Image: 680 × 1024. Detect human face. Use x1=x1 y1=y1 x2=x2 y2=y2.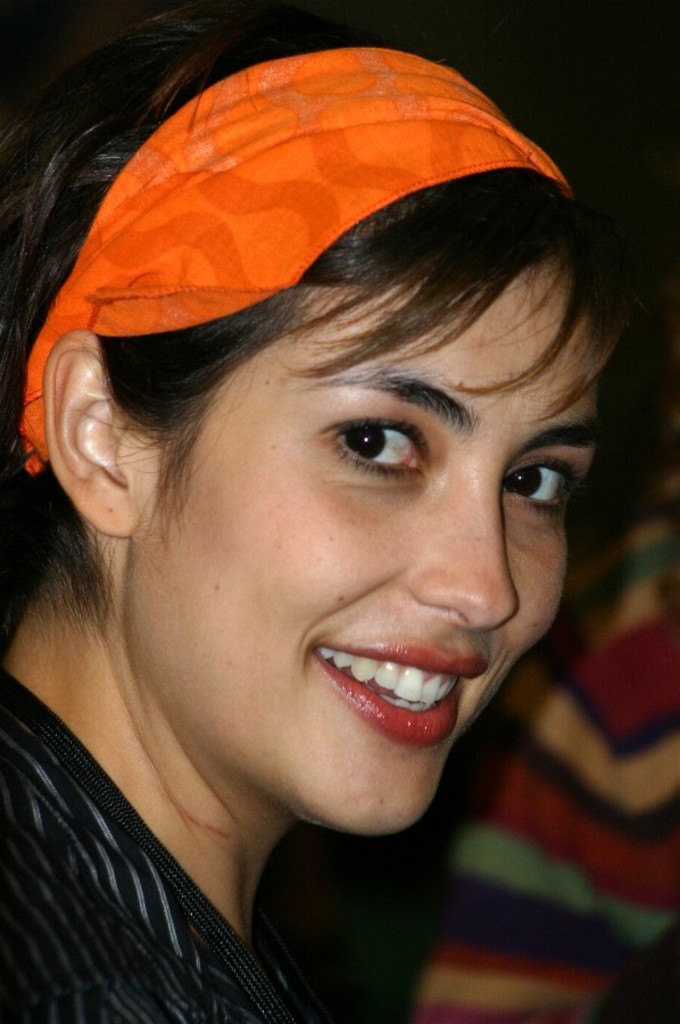
x1=119 y1=253 x2=607 y2=840.
